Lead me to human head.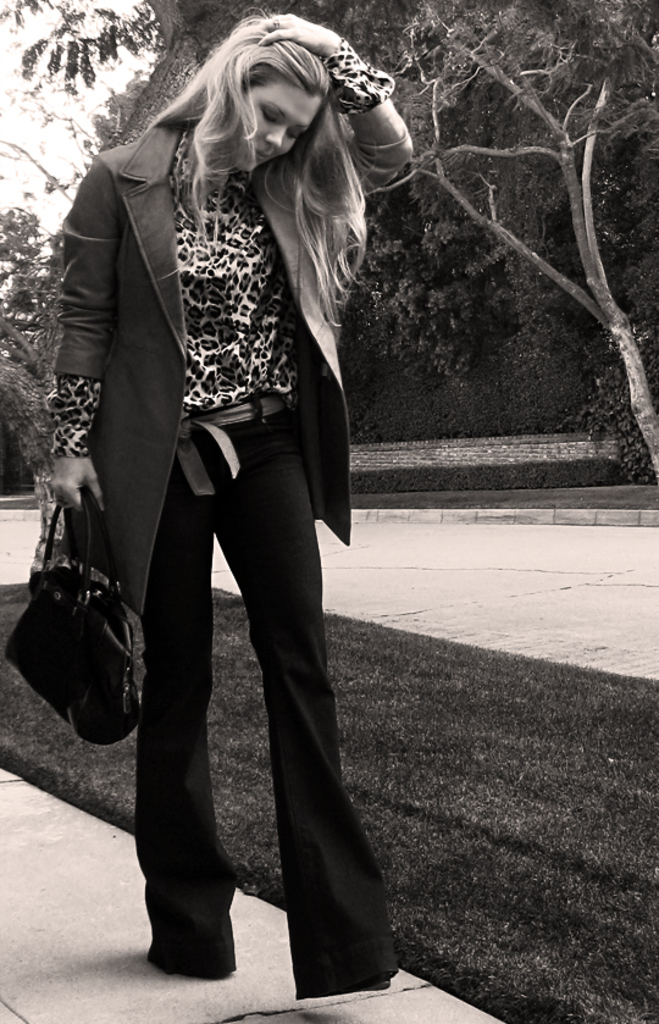
Lead to BBox(193, 17, 348, 159).
